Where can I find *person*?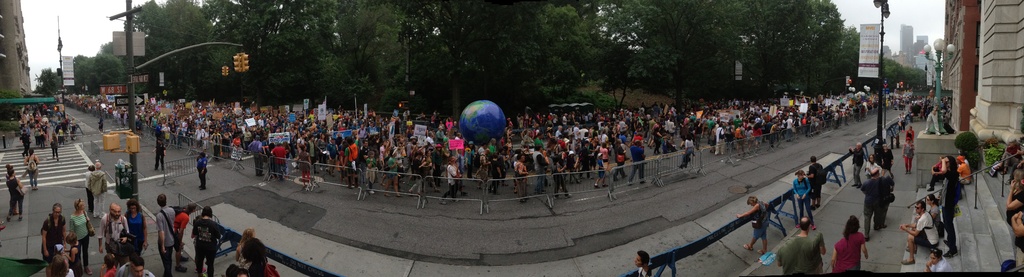
You can find it at region(634, 249, 651, 276).
